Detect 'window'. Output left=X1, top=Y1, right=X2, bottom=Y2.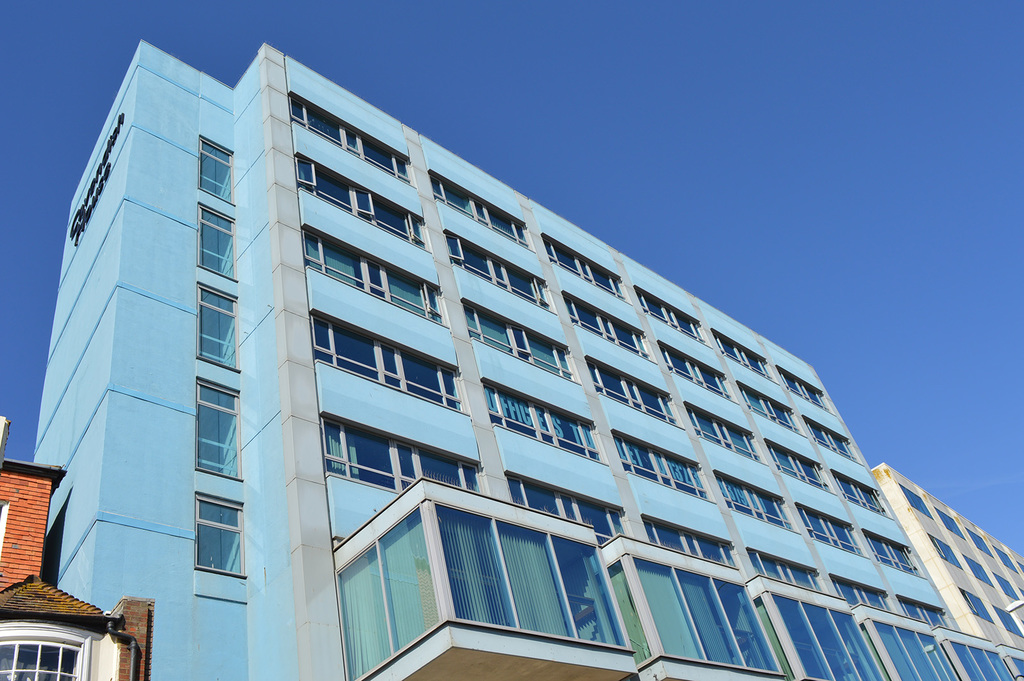
left=467, top=298, right=575, bottom=381.
